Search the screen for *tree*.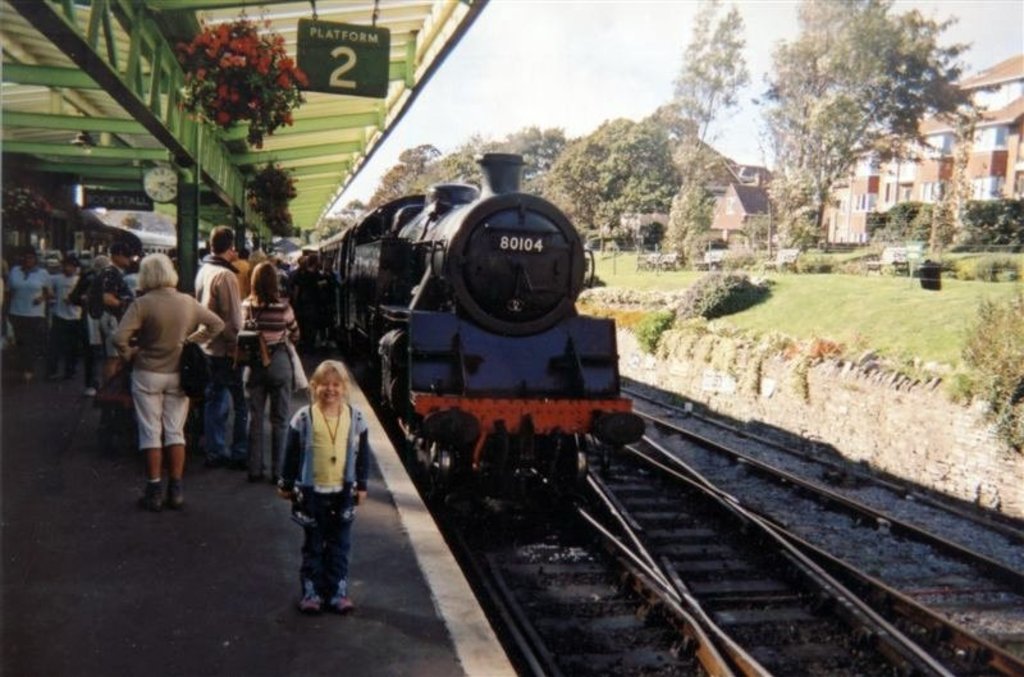
Found at <region>680, 0, 744, 250</region>.
